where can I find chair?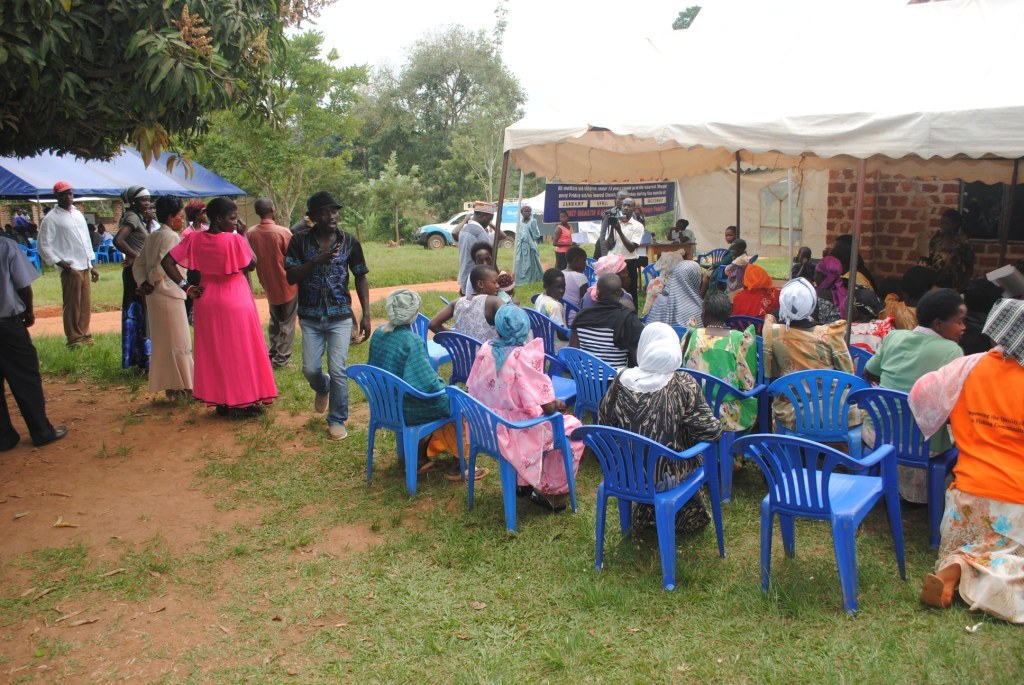
You can find it at 672 362 773 501.
